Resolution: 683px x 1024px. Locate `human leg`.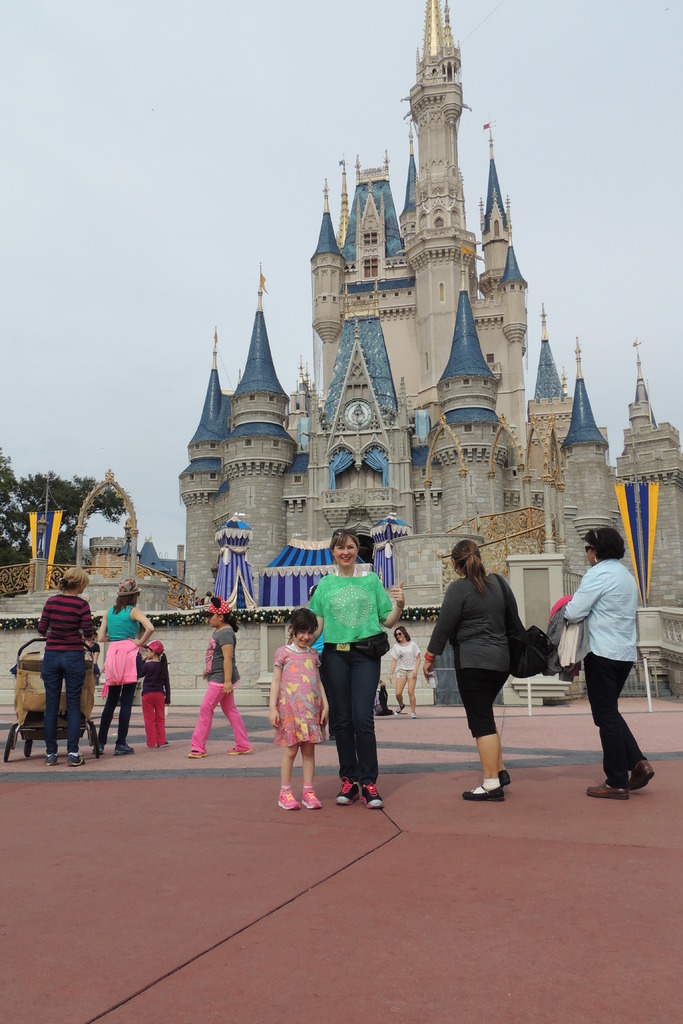
349, 646, 380, 810.
